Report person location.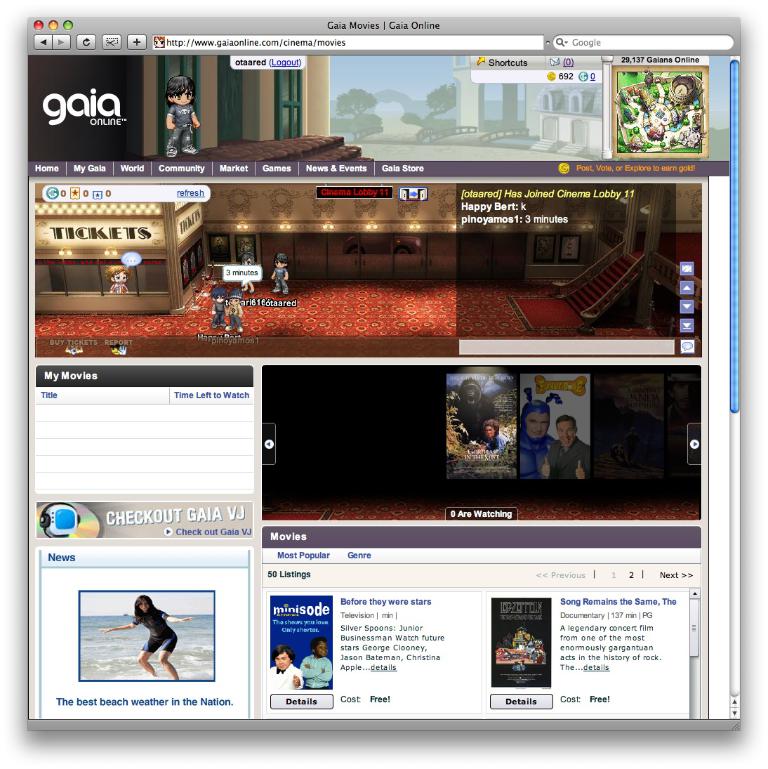
Report: box=[541, 414, 590, 485].
